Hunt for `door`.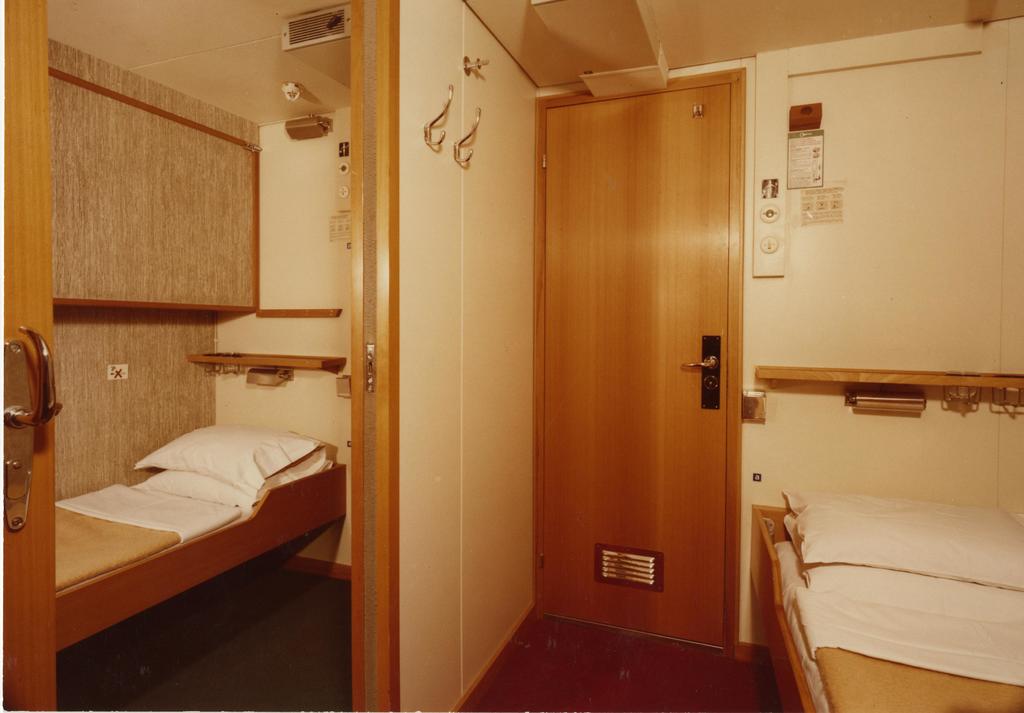
Hunted down at 529/40/752/655.
